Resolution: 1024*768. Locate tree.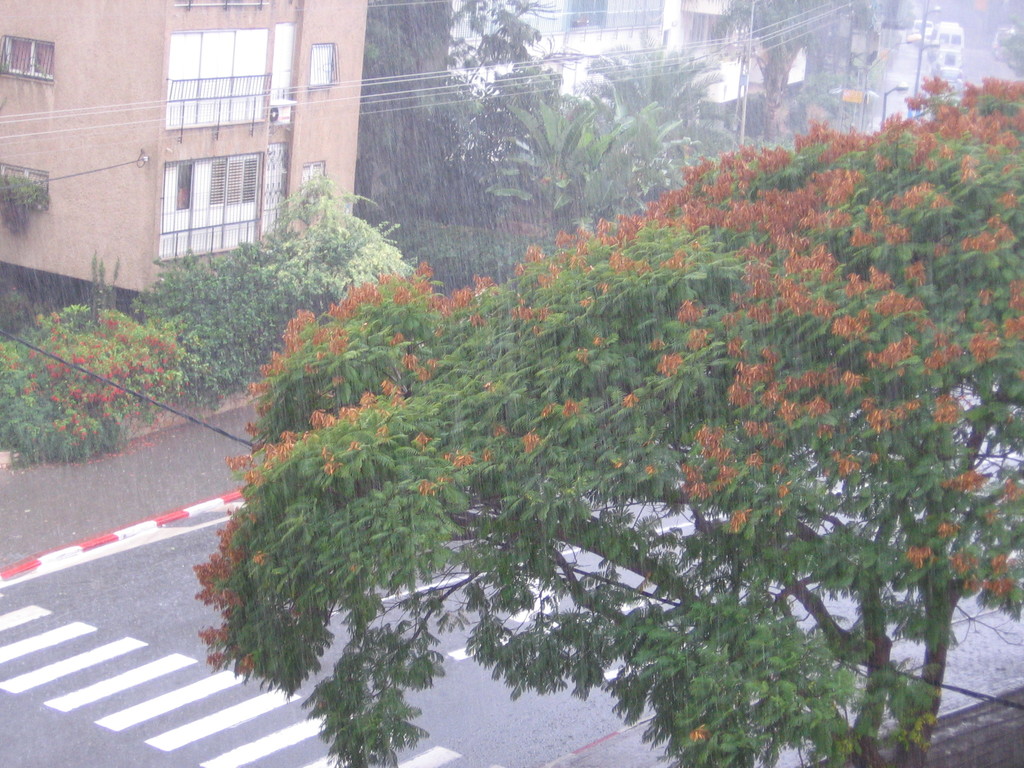
bbox=[450, 0, 561, 219].
